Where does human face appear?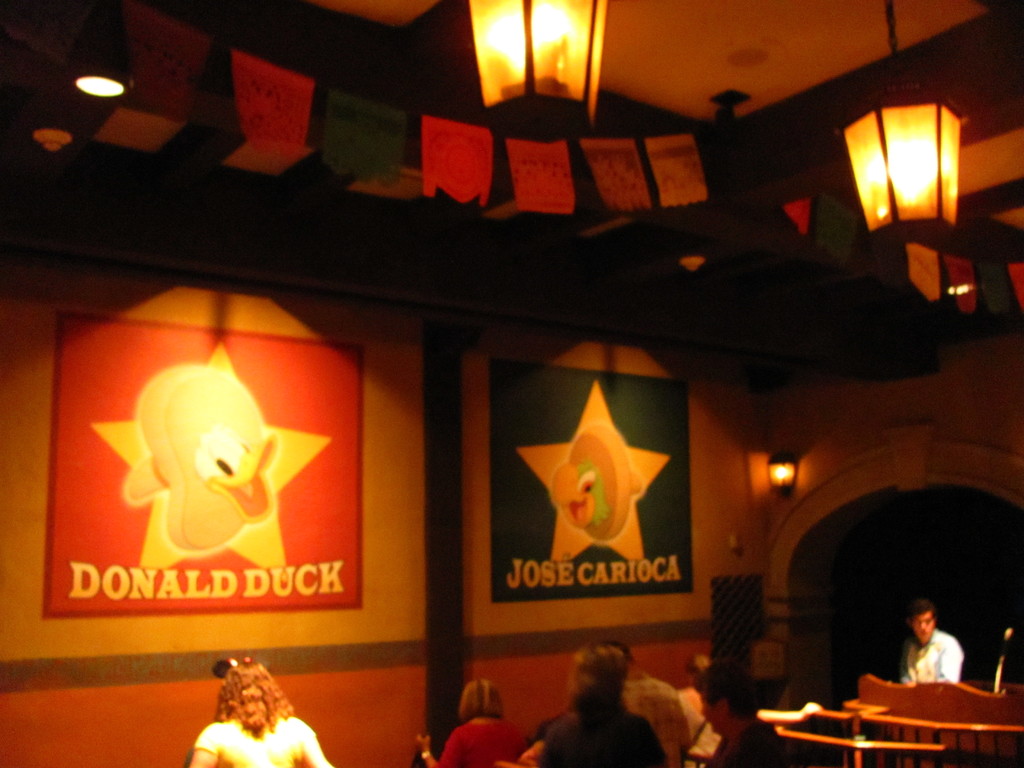
Appears at 235/679/262/723.
